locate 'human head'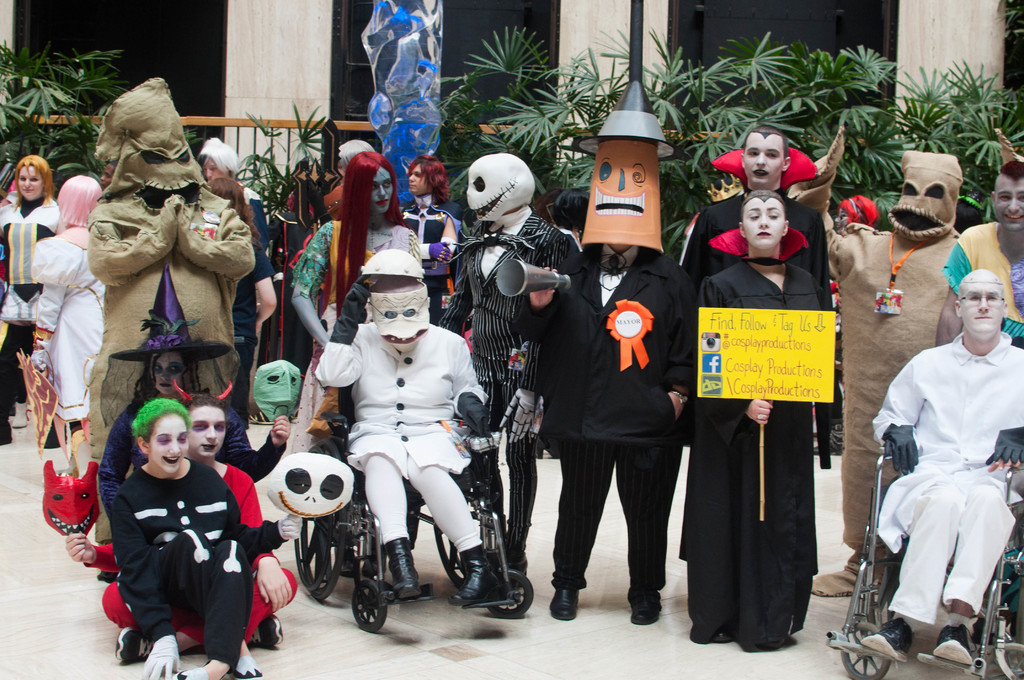
(192, 394, 225, 458)
